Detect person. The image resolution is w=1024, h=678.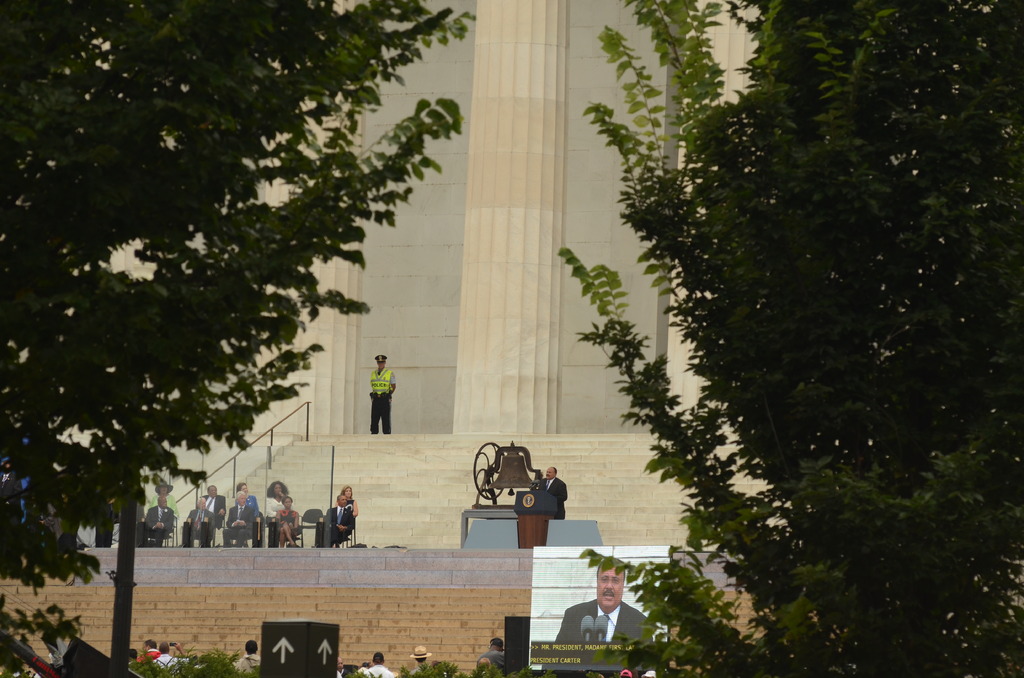
359 647 397 677.
